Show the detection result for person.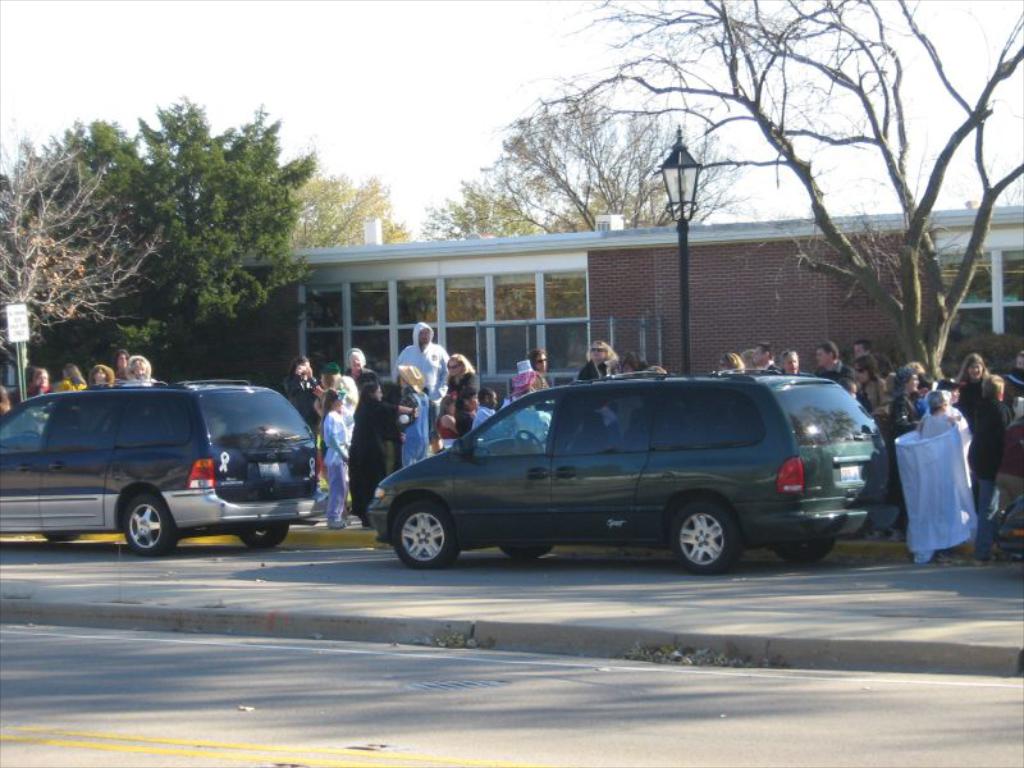
bbox=(951, 349, 995, 403).
